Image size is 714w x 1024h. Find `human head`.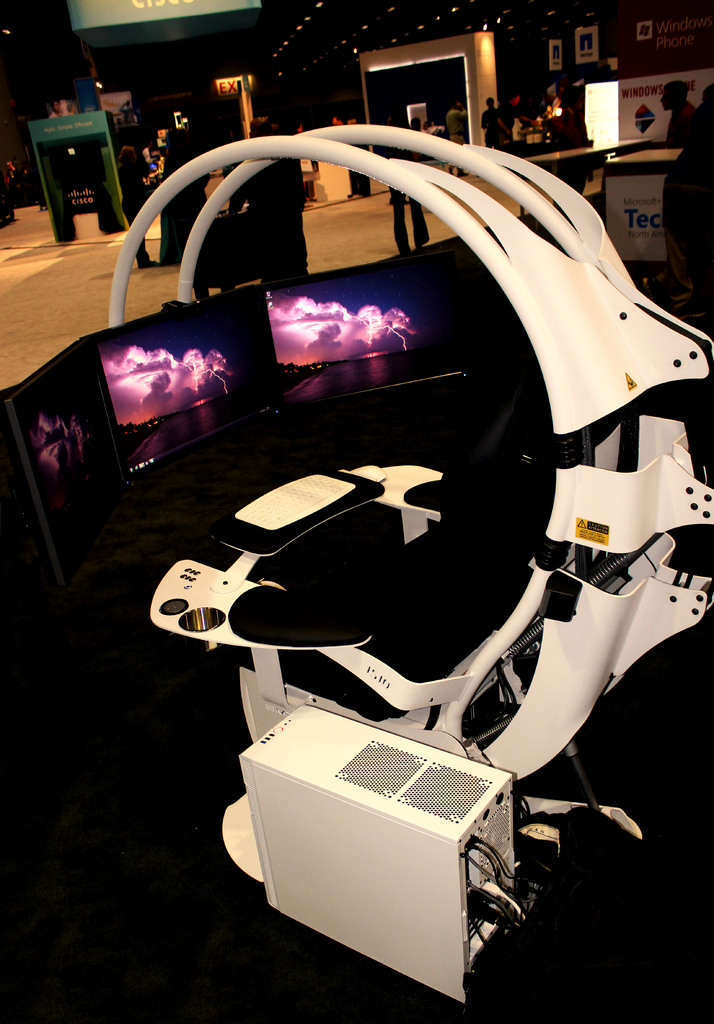
detection(659, 82, 686, 112).
